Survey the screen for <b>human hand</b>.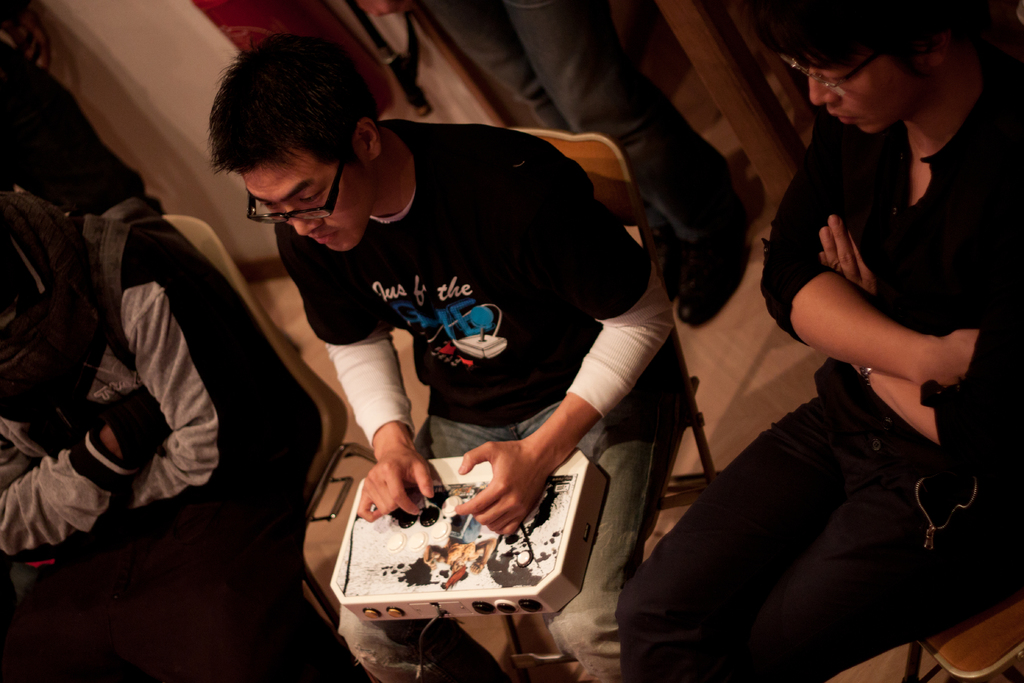
Survey found: <box>9,562,61,604</box>.
